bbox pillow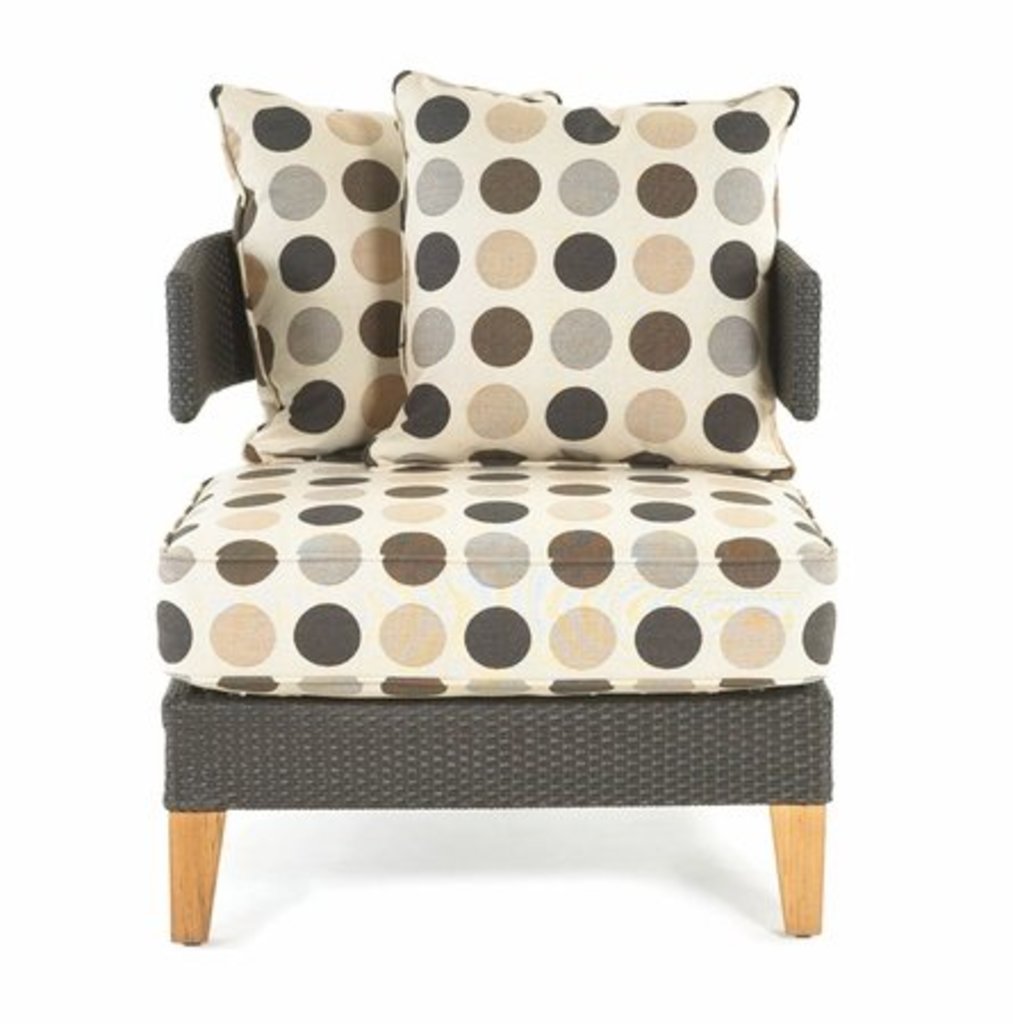
pyautogui.locateOnScreen(223, 82, 417, 469)
